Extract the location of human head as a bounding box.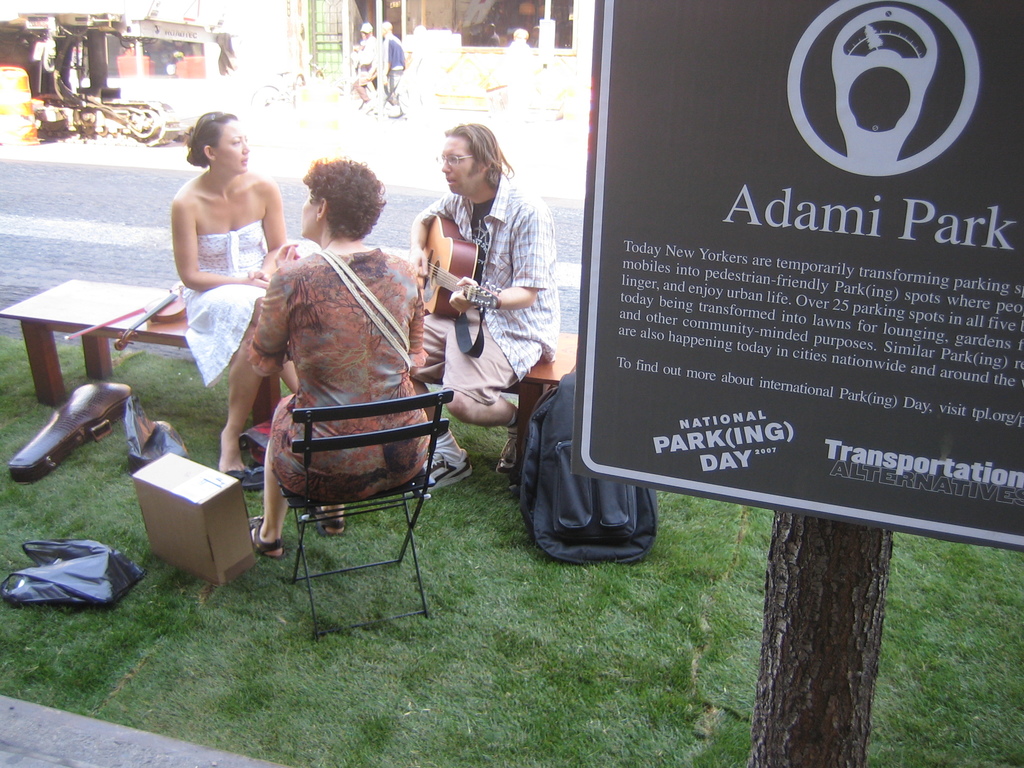
356, 21, 372, 40.
